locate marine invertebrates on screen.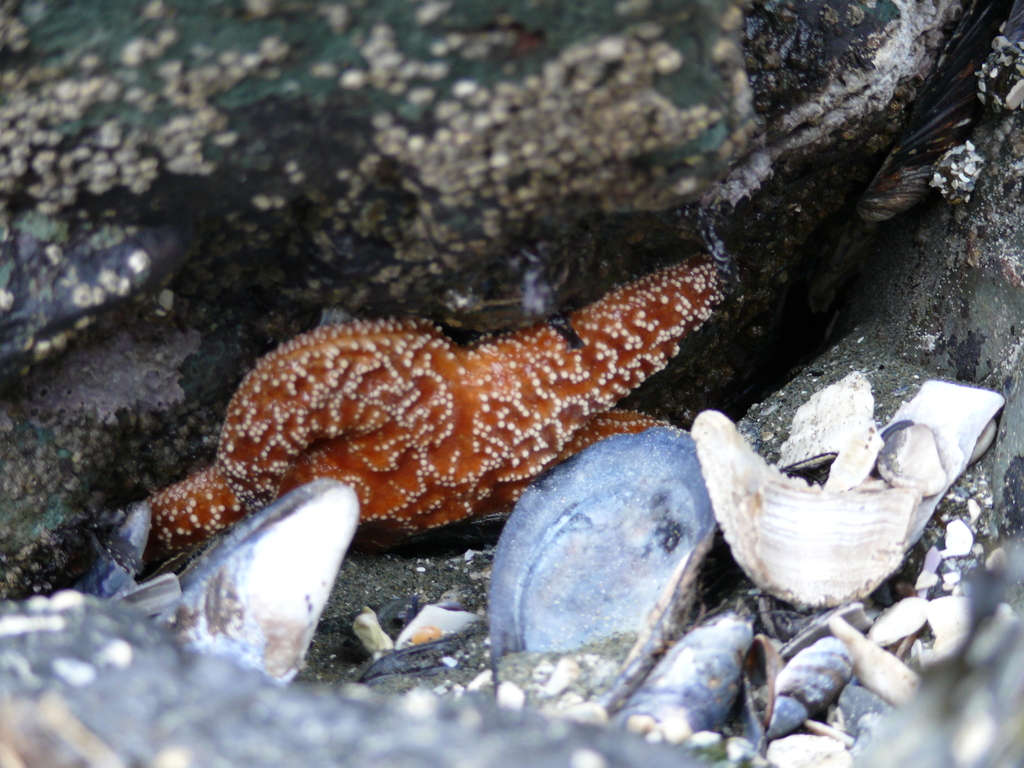
On screen at (left=479, top=406, right=719, bottom=726).
